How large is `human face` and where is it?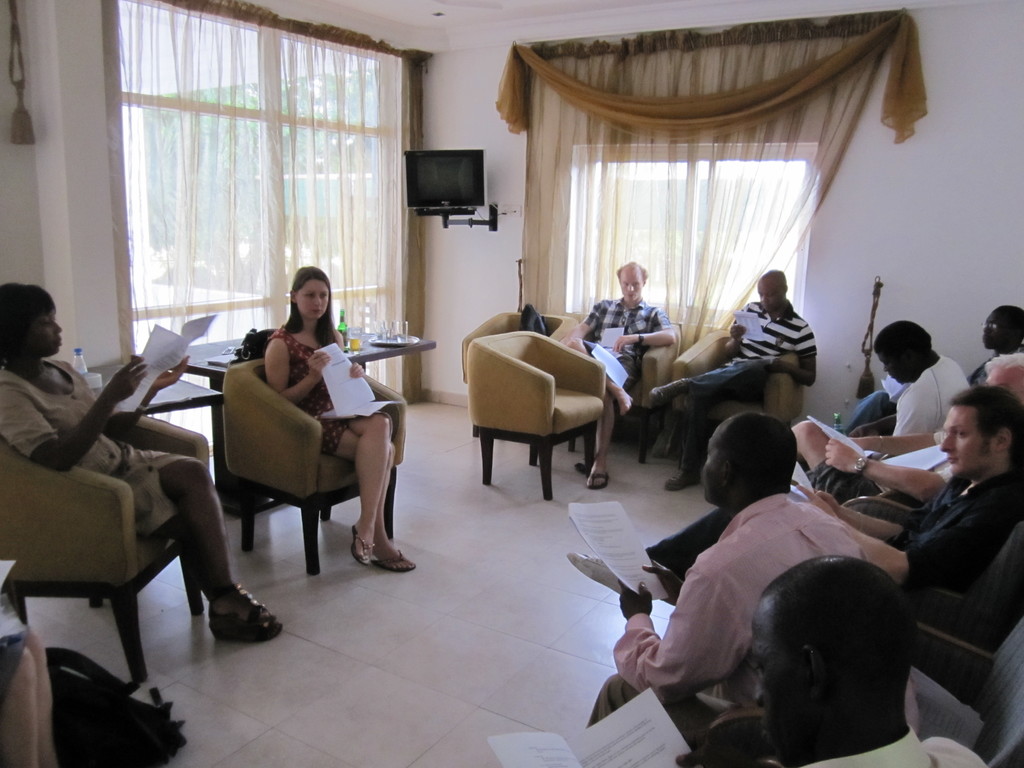
Bounding box: x1=625 y1=269 x2=635 y2=306.
